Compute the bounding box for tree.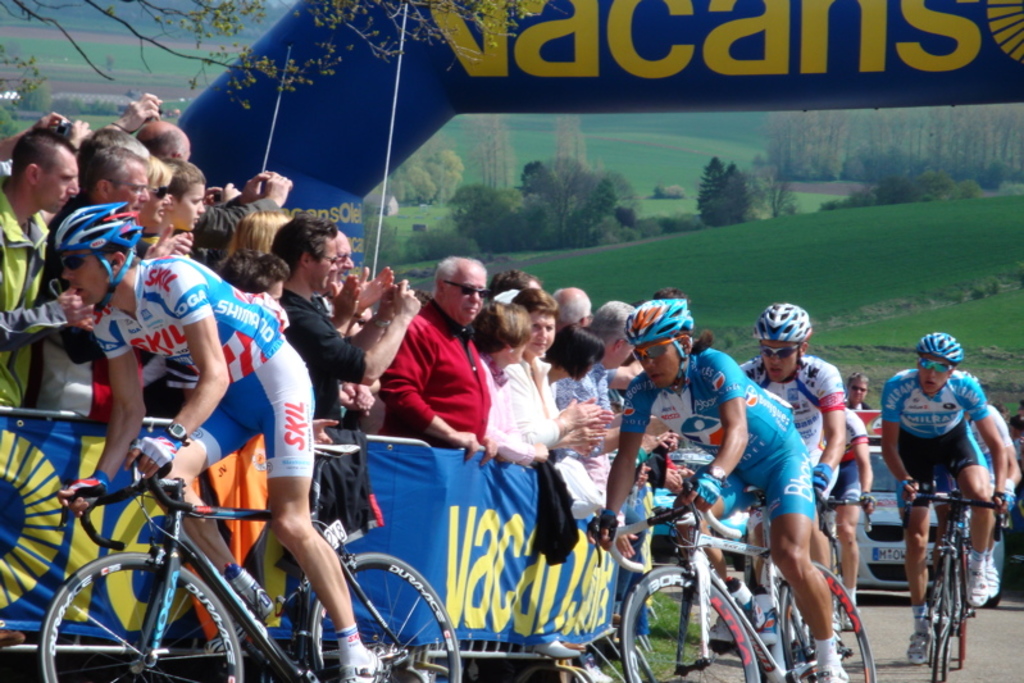
(x1=0, y1=0, x2=537, y2=96).
